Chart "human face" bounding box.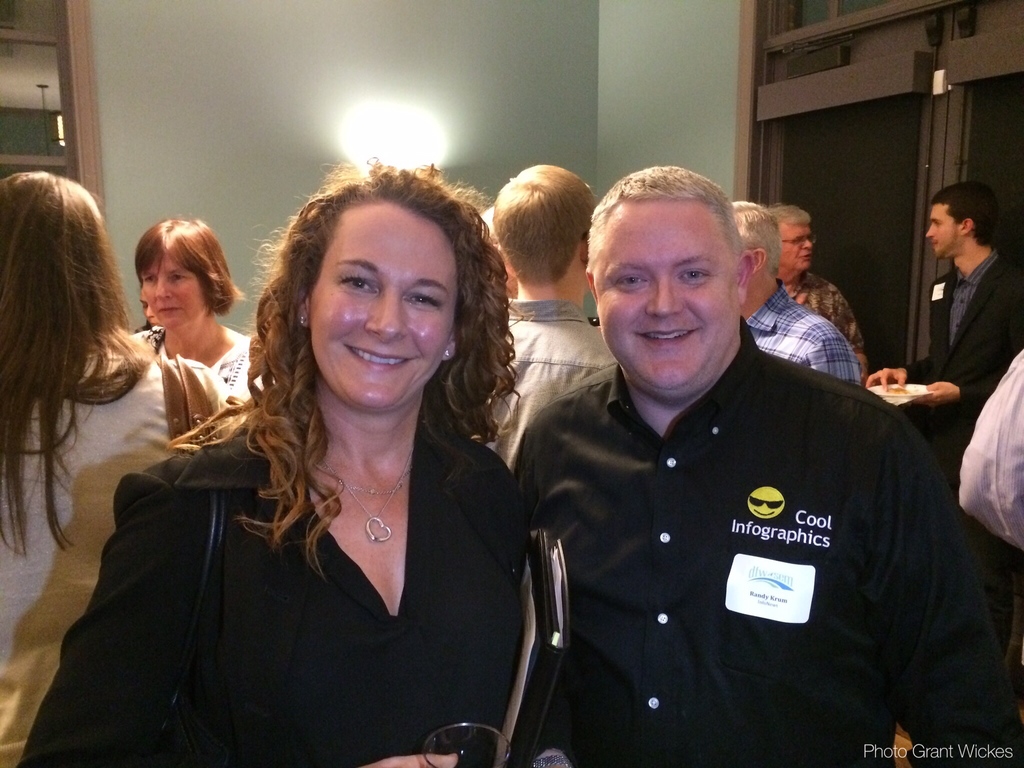
Charted: [591, 196, 742, 385].
